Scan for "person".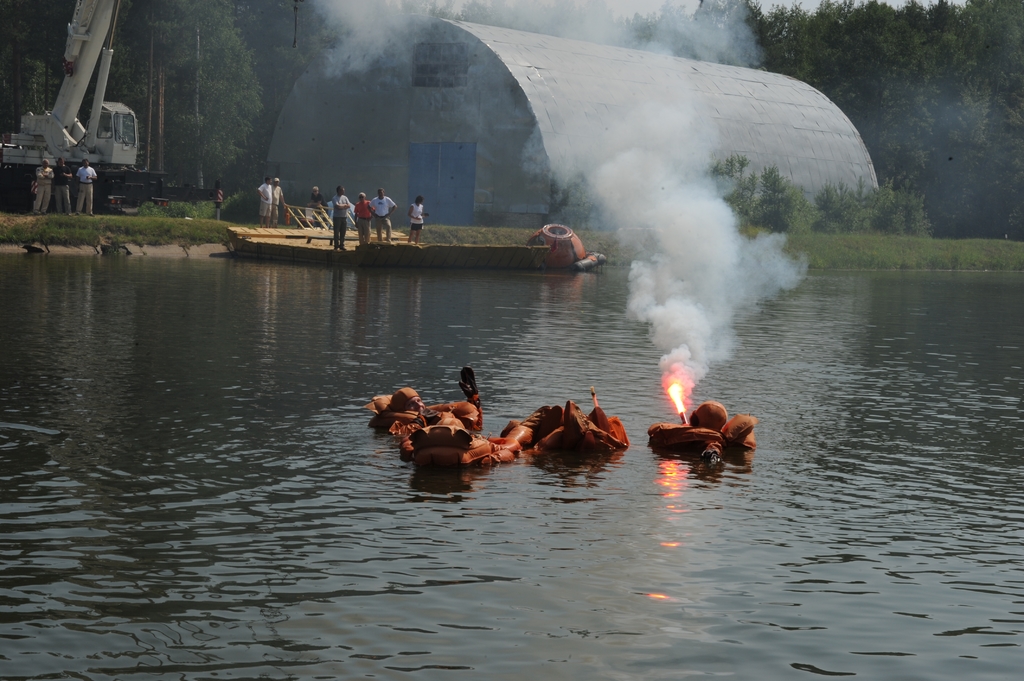
Scan result: [275,174,285,236].
